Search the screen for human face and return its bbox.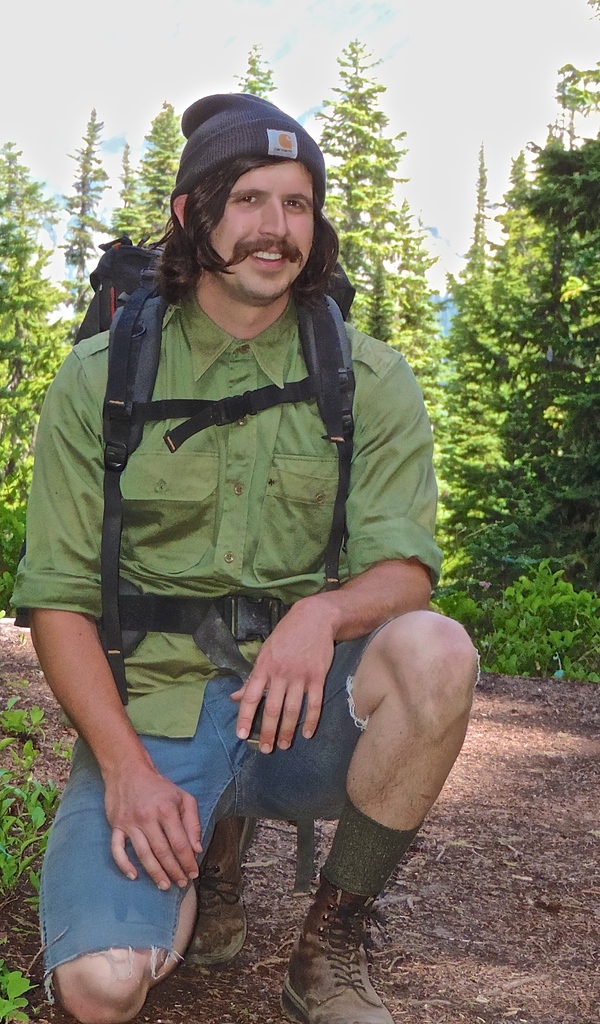
Found: (207, 151, 315, 303).
